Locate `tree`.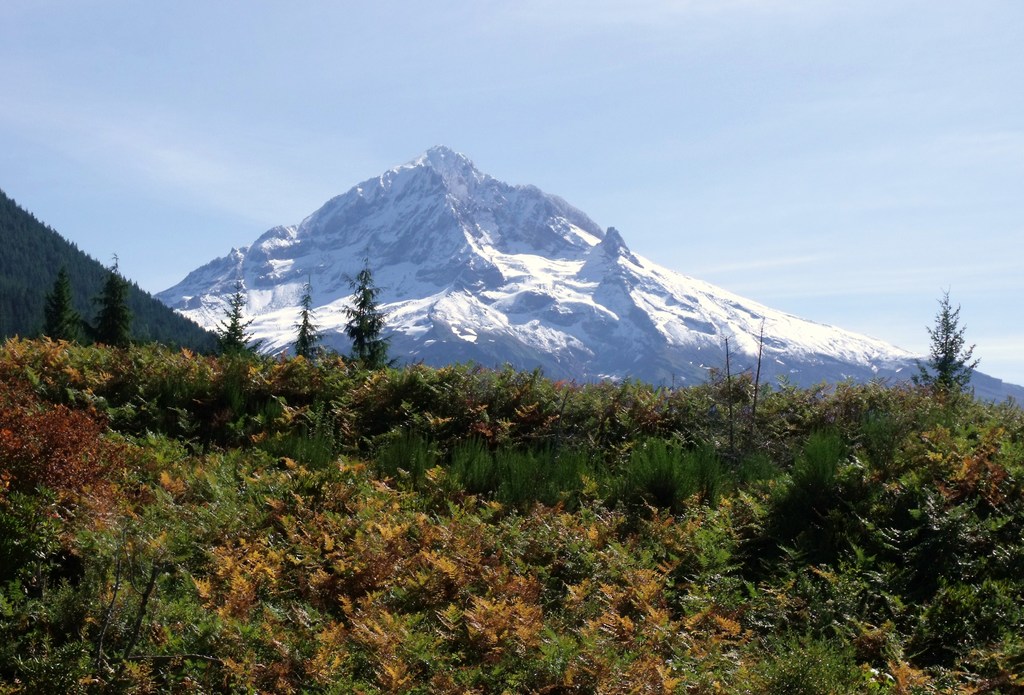
Bounding box: bbox(918, 272, 996, 410).
